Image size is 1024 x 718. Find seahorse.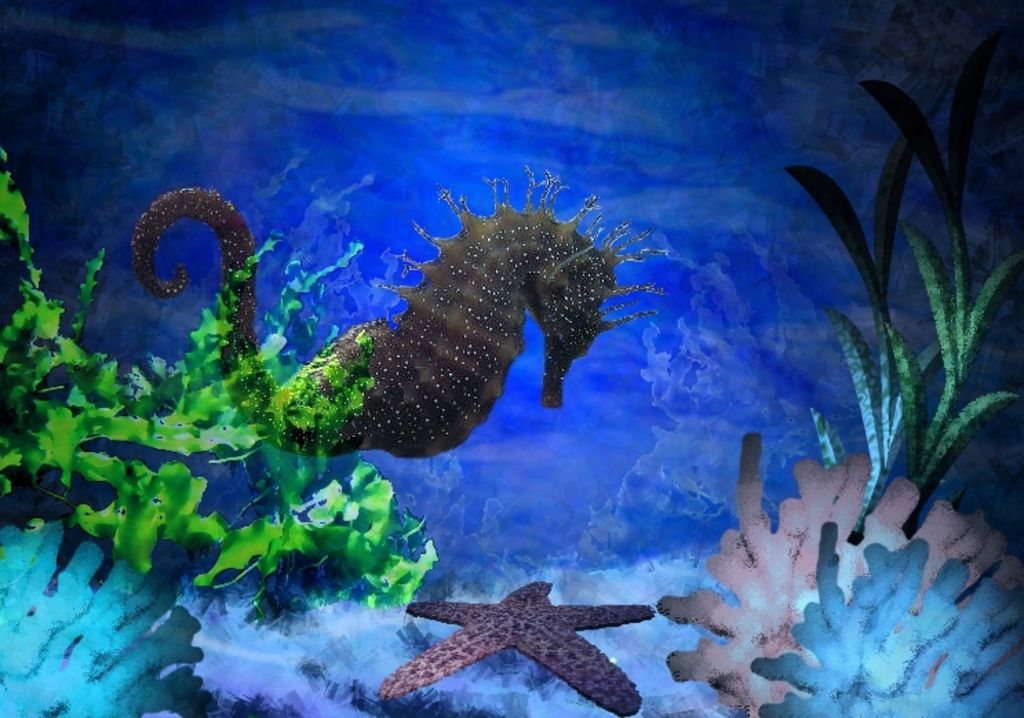
rect(124, 158, 678, 460).
